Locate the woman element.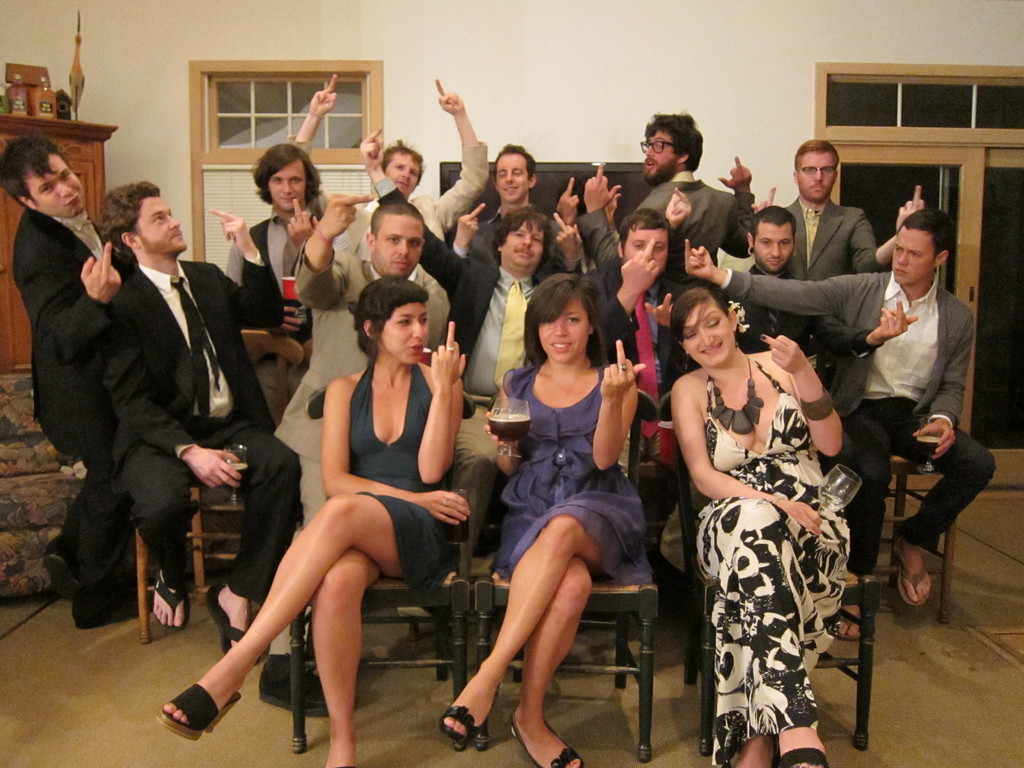
Element bbox: bbox=[673, 285, 852, 767].
